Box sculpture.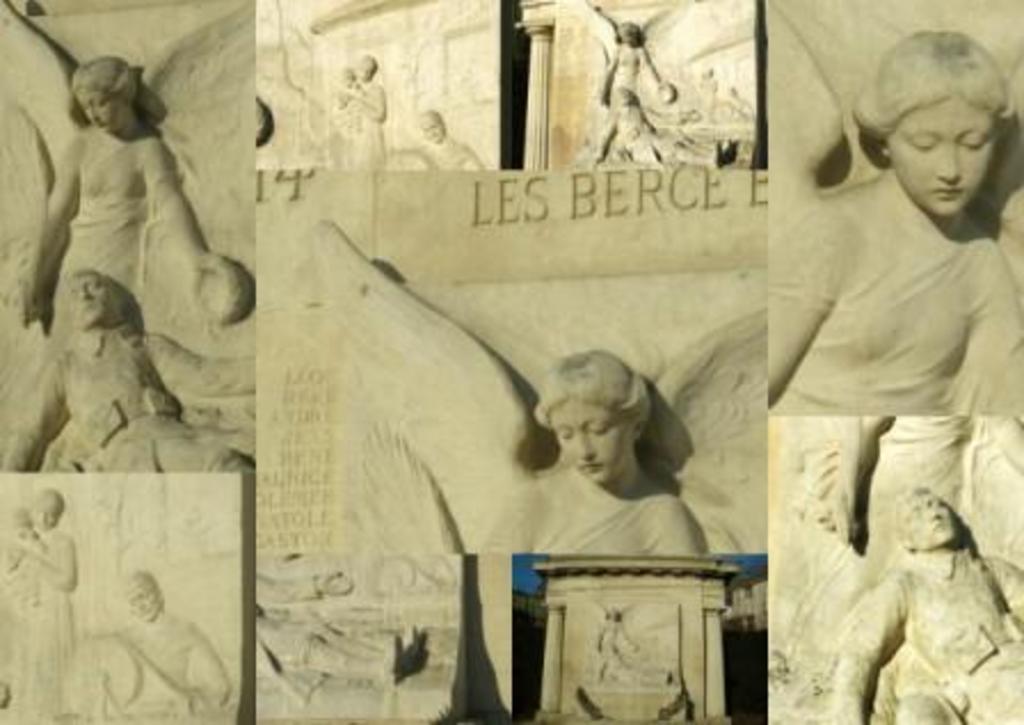
{"left": 0, "top": 487, "right": 75, "bottom": 723}.
